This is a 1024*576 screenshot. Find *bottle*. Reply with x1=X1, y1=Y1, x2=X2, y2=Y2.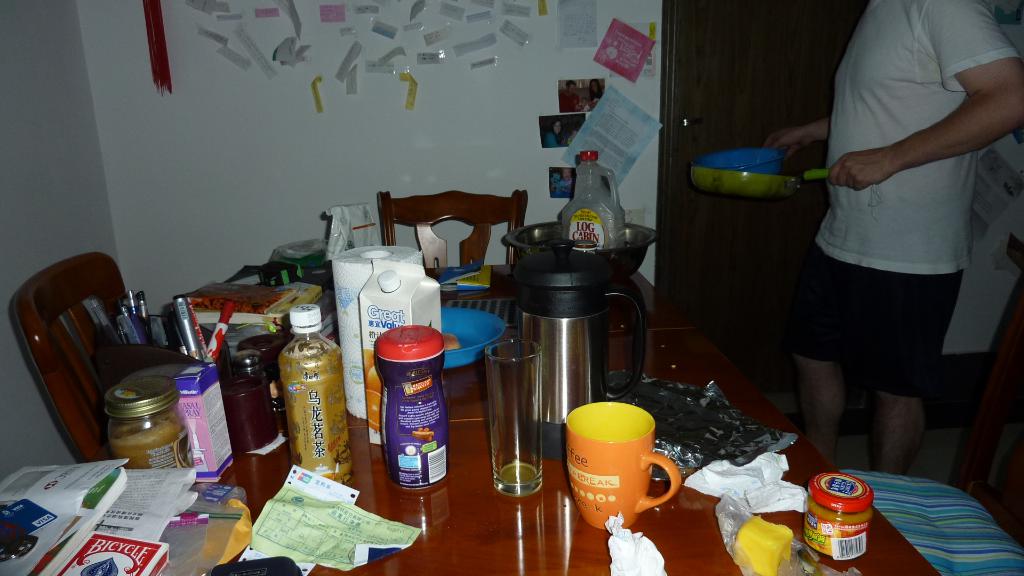
x1=557, y1=148, x2=623, y2=257.
